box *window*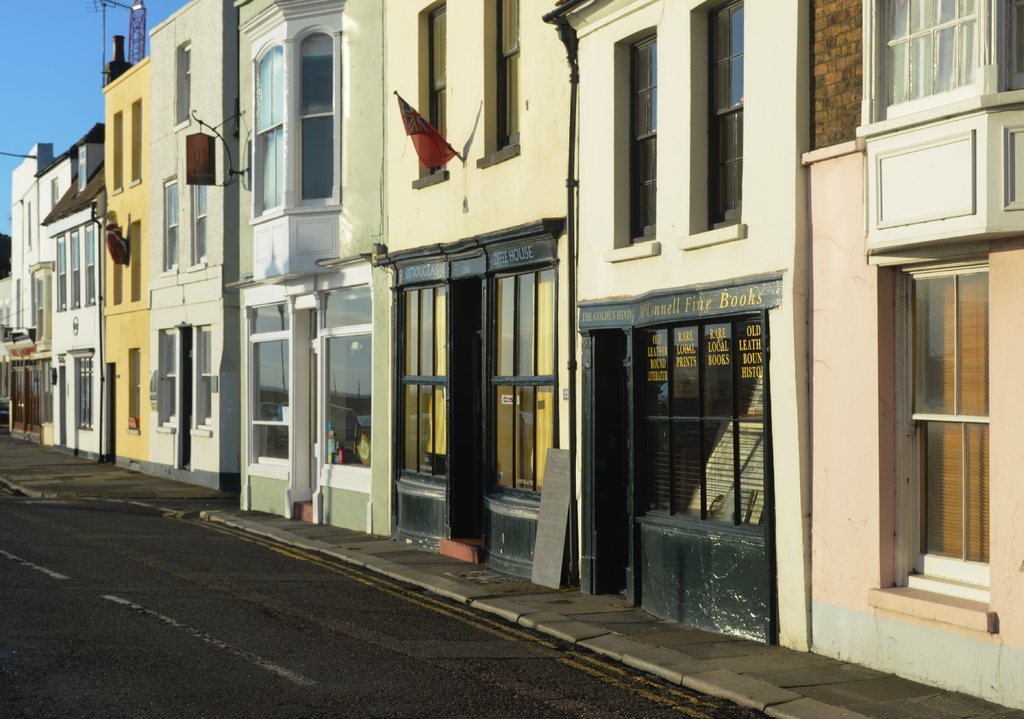
pyautogui.locateOnScreen(188, 178, 207, 271)
